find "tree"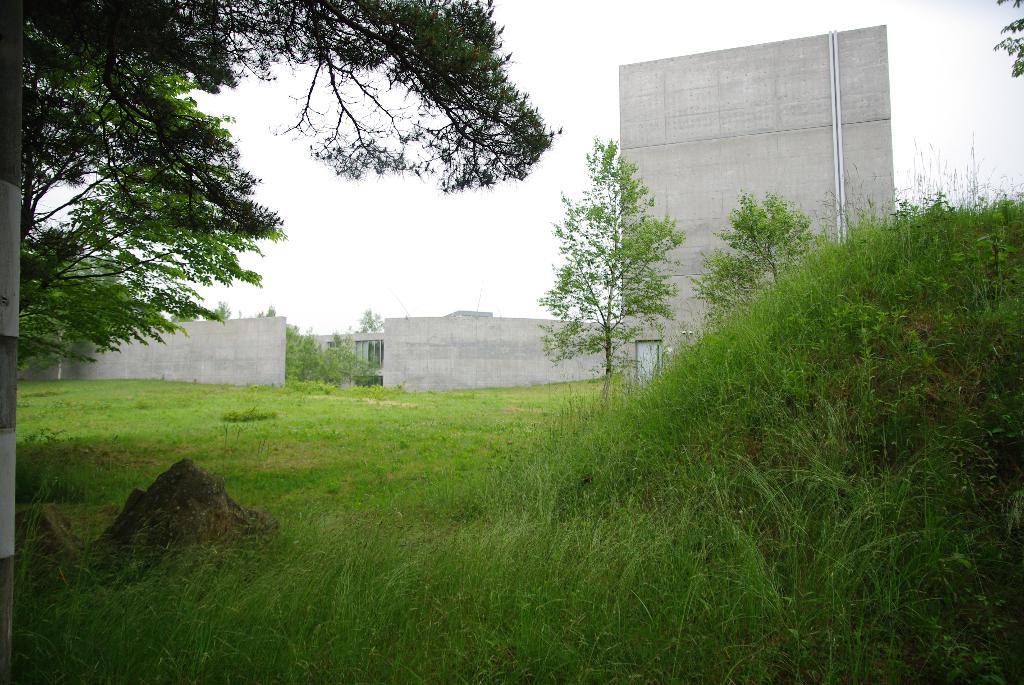
left=252, top=307, right=321, bottom=384
